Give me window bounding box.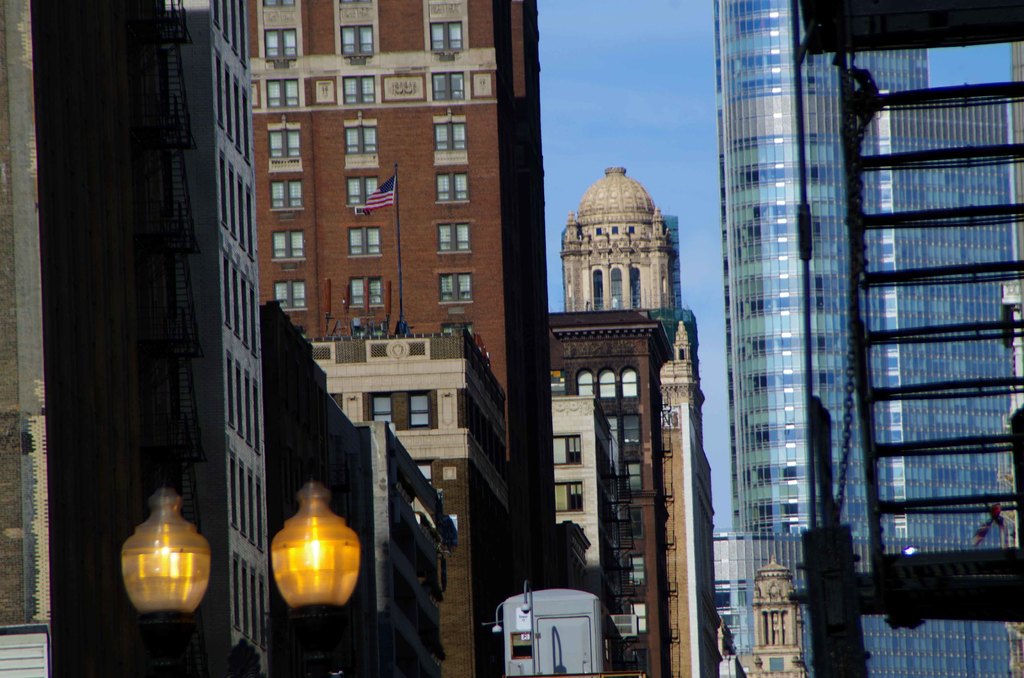
<region>438, 222, 472, 252</region>.
